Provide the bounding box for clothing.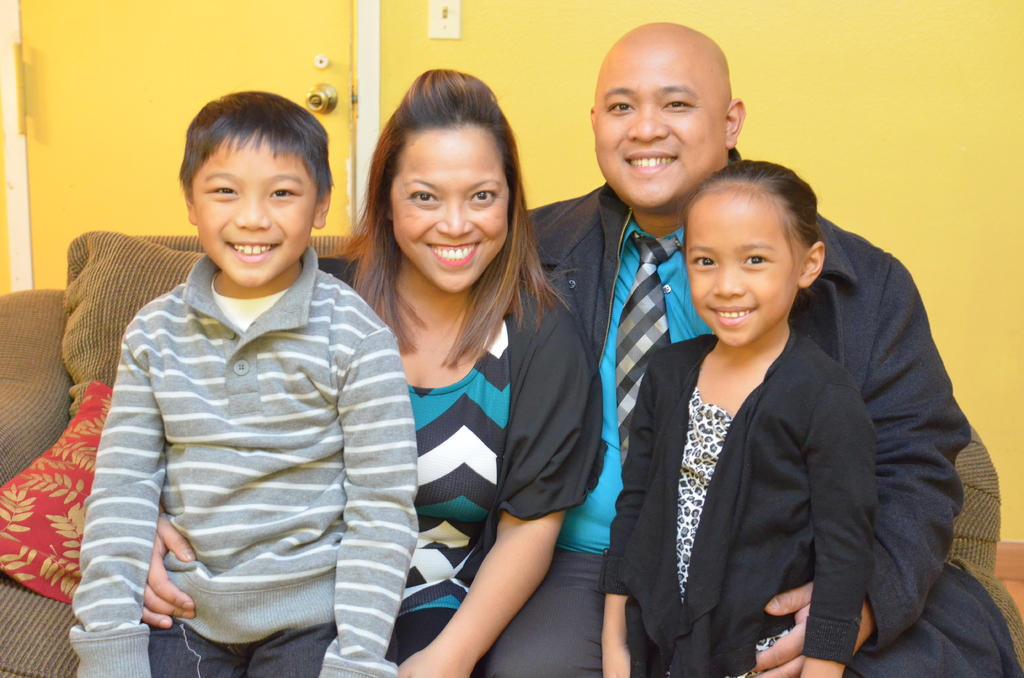
bbox=(511, 137, 980, 677).
